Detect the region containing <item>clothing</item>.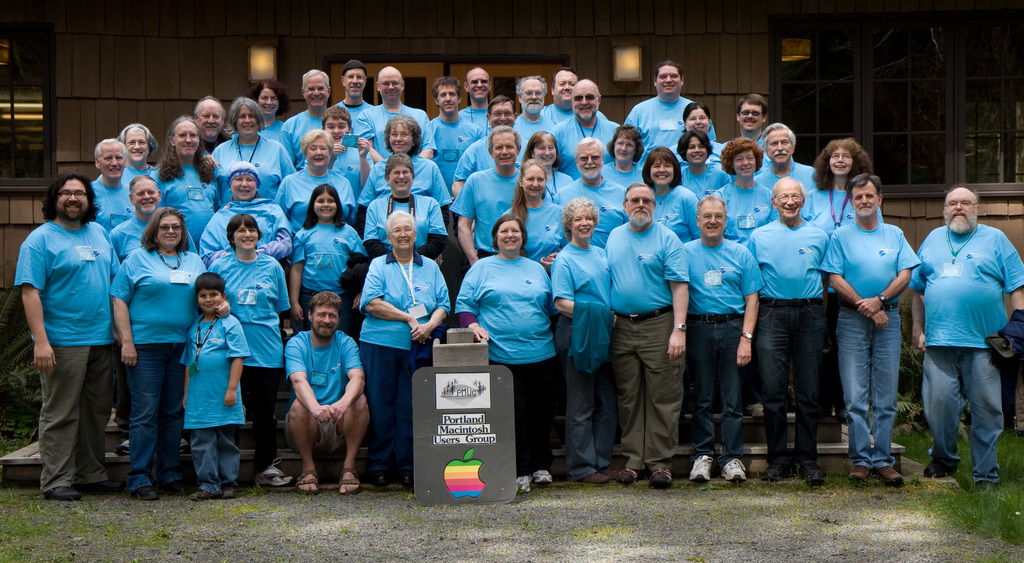
[x1=364, y1=193, x2=447, y2=257].
